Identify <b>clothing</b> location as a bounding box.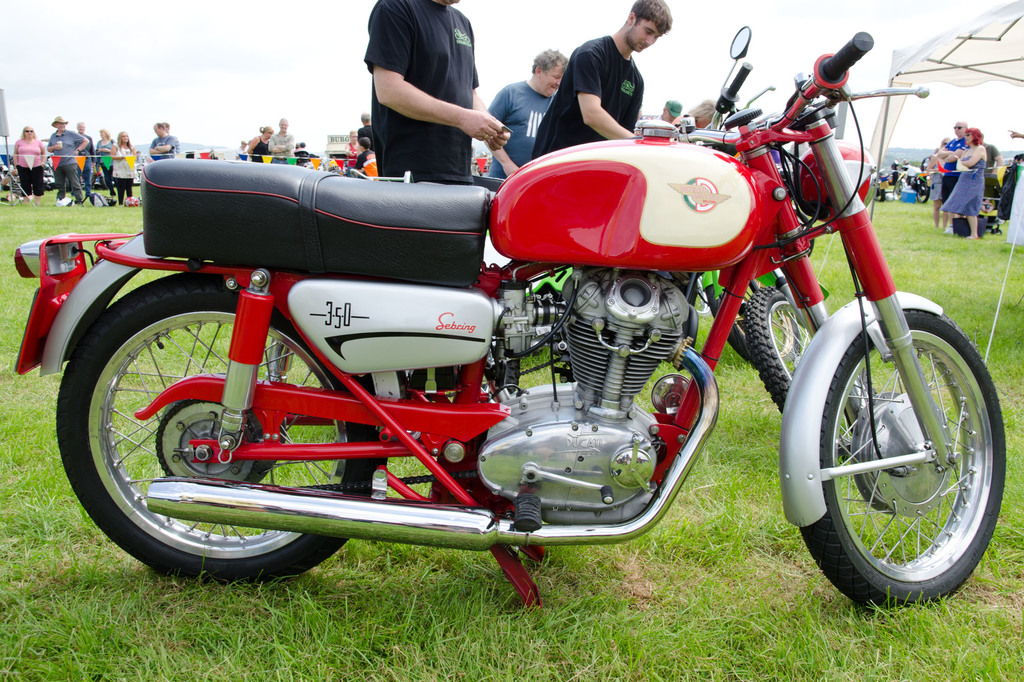
250, 134, 272, 164.
